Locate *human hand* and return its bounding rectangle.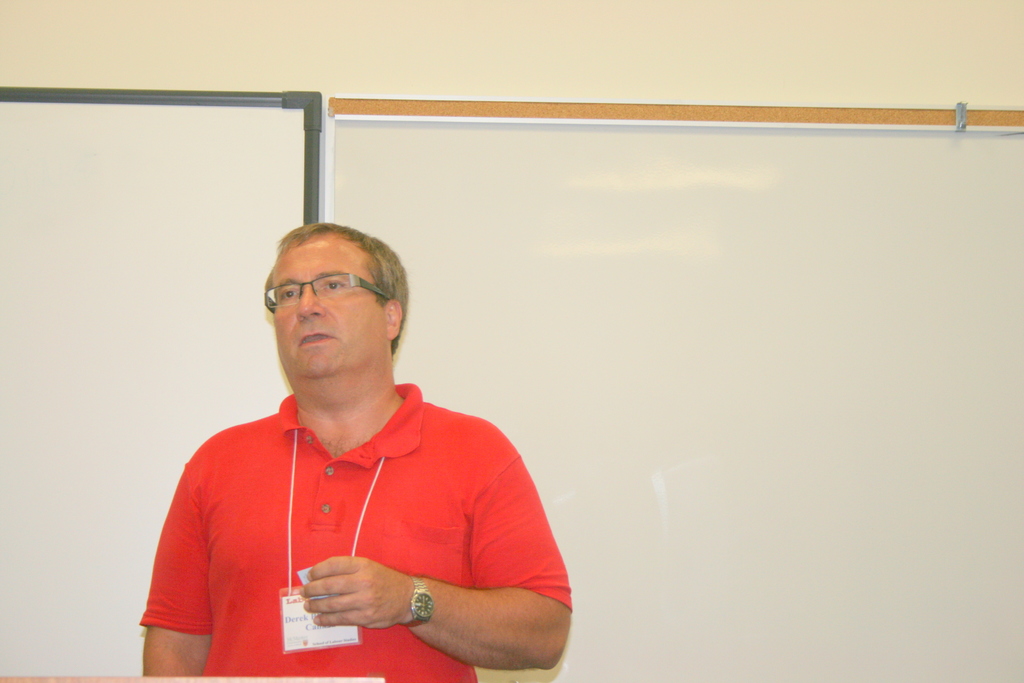
[287, 563, 415, 640].
